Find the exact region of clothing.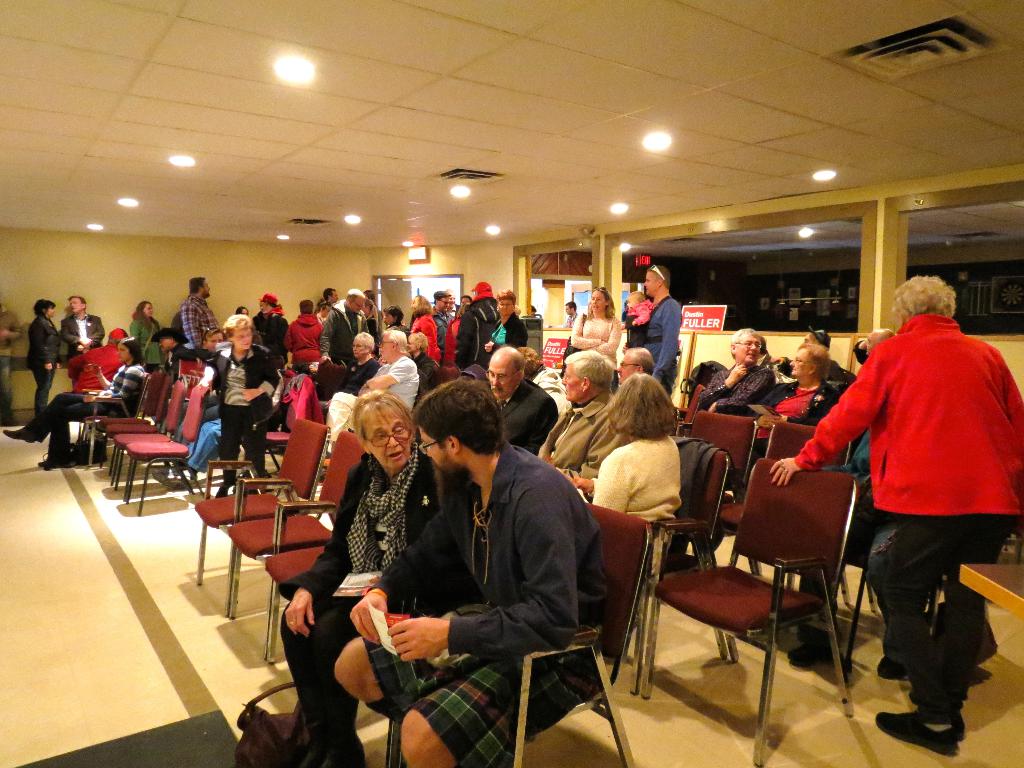
Exact region: (left=379, top=296, right=400, bottom=342).
